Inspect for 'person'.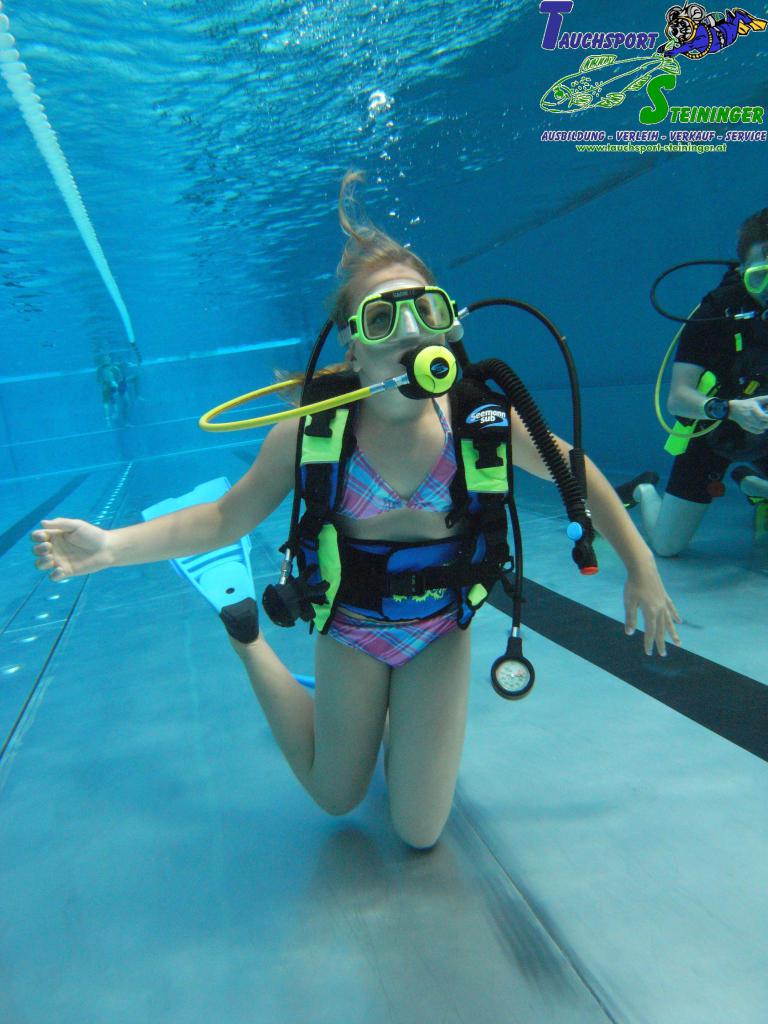
Inspection: bbox=(33, 168, 682, 851).
